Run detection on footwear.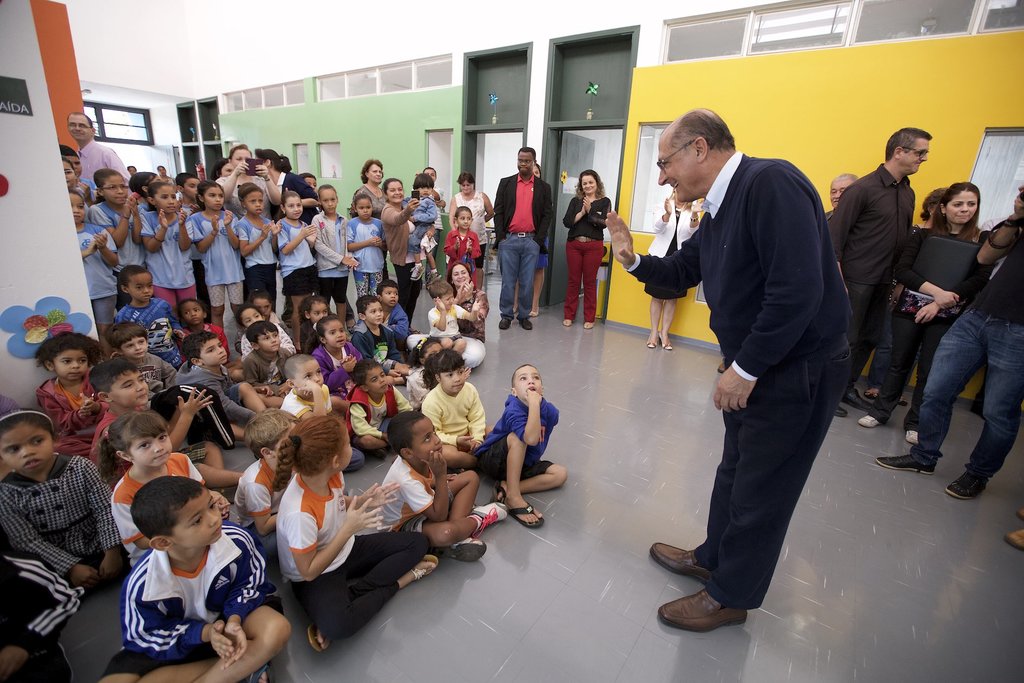
Result: [906, 431, 918, 443].
